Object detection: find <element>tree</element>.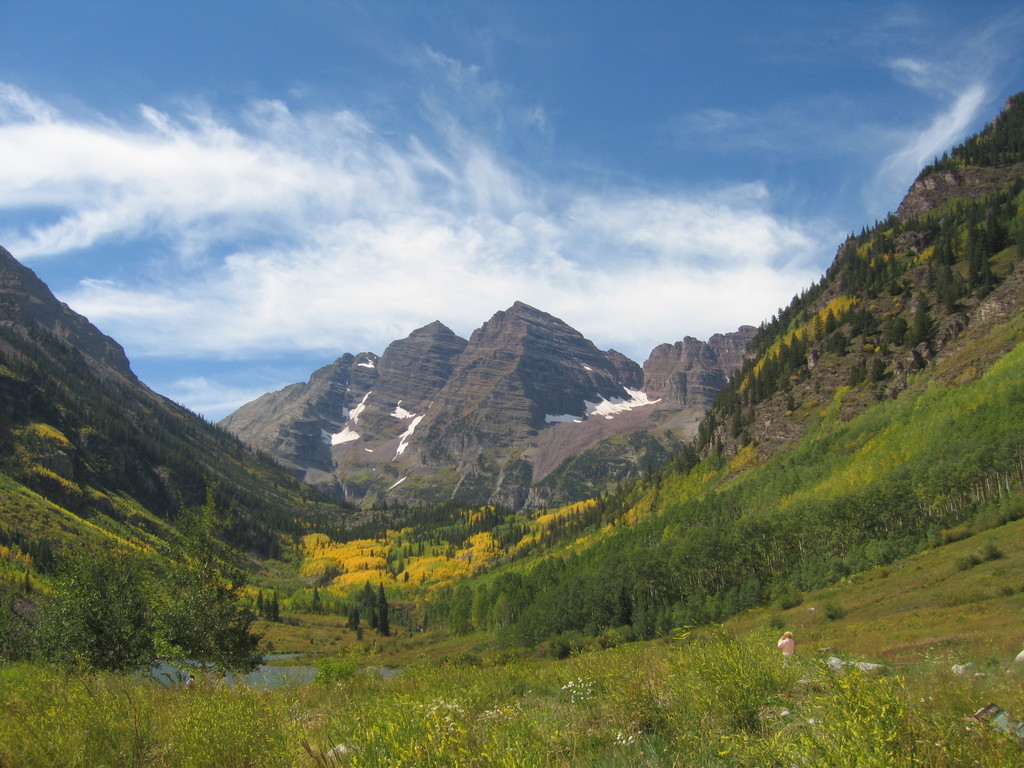
left=371, top=589, right=375, bottom=625.
